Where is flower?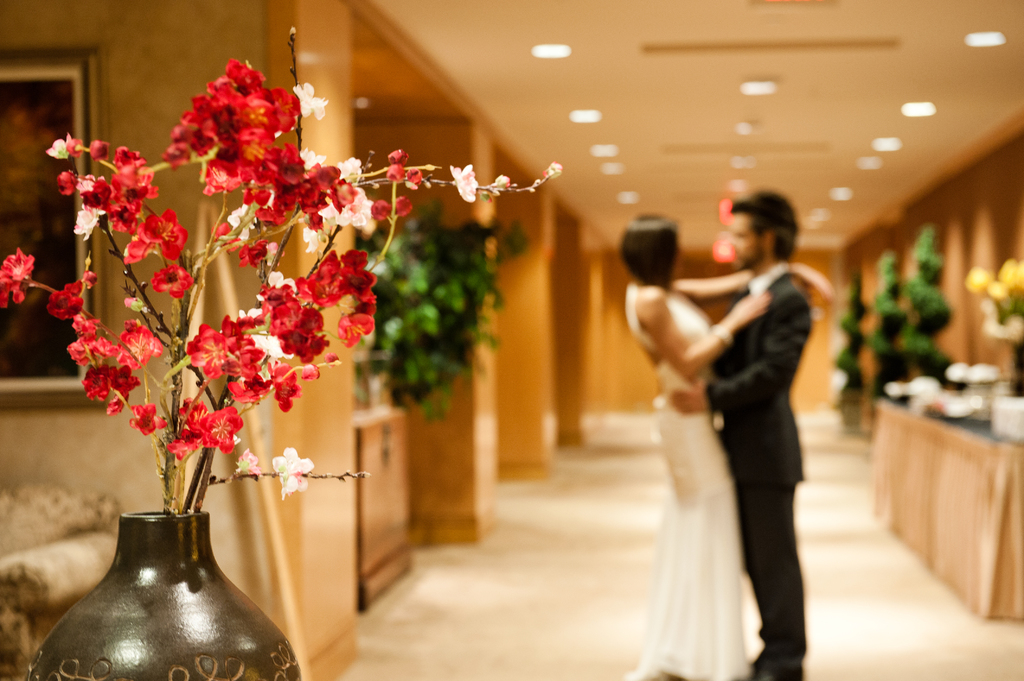
Rect(372, 200, 396, 221).
